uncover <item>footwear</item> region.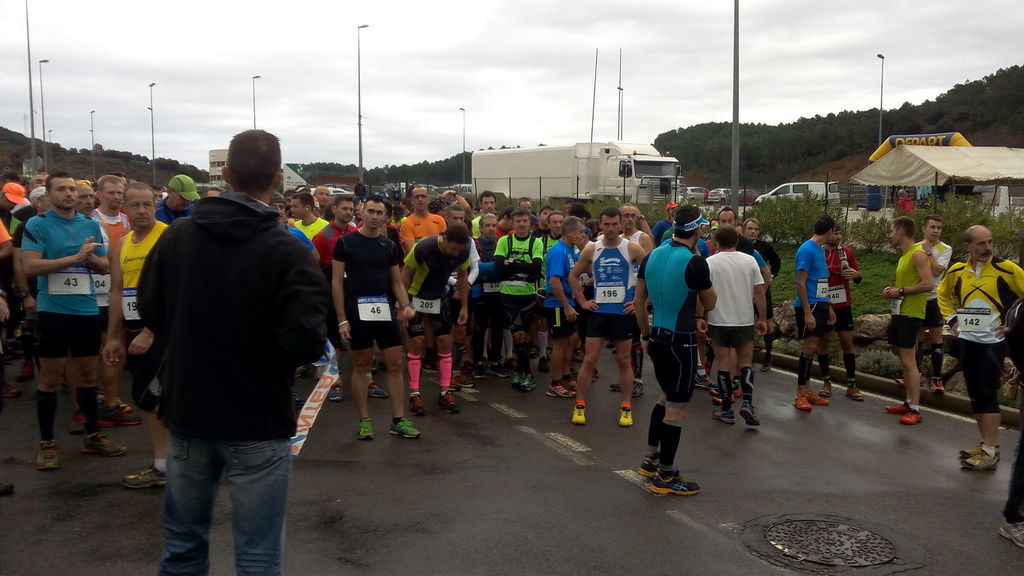
Uncovered: 509:369:535:392.
